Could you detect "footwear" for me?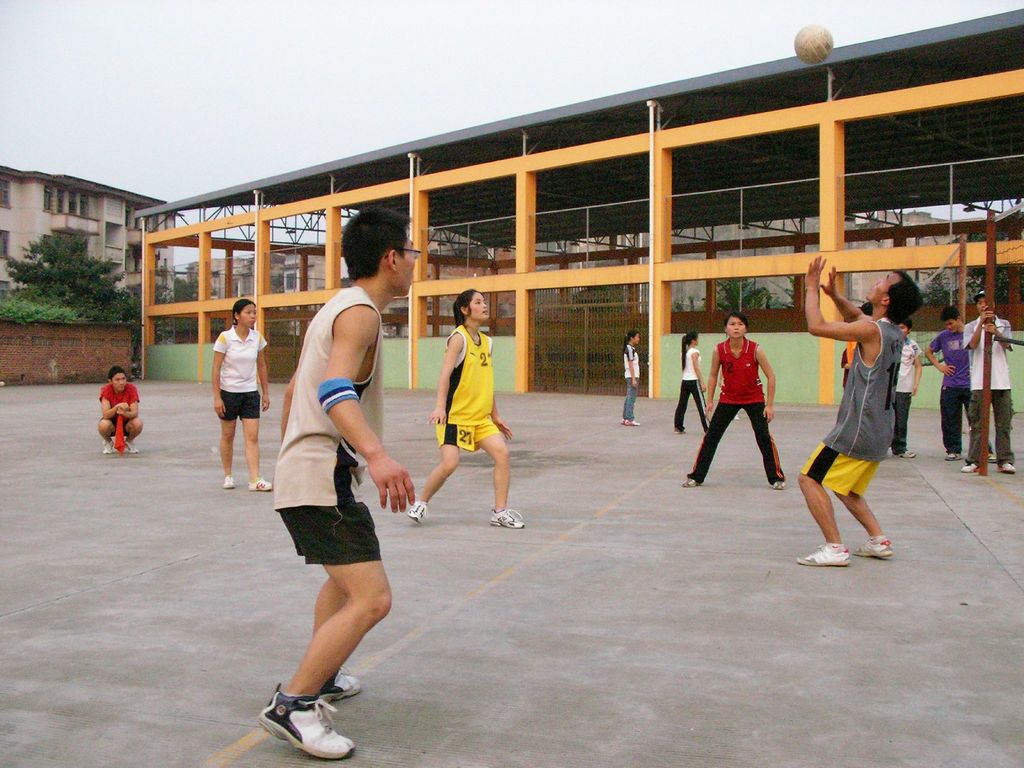
Detection result: 264/692/353/758.
